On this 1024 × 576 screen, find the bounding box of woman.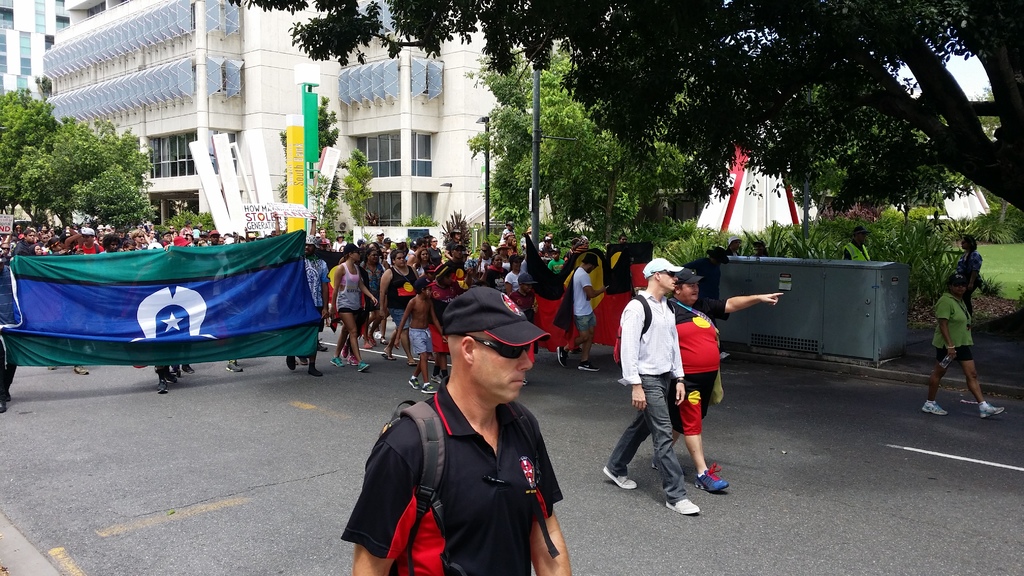
Bounding box: region(955, 234, 982, 320).
